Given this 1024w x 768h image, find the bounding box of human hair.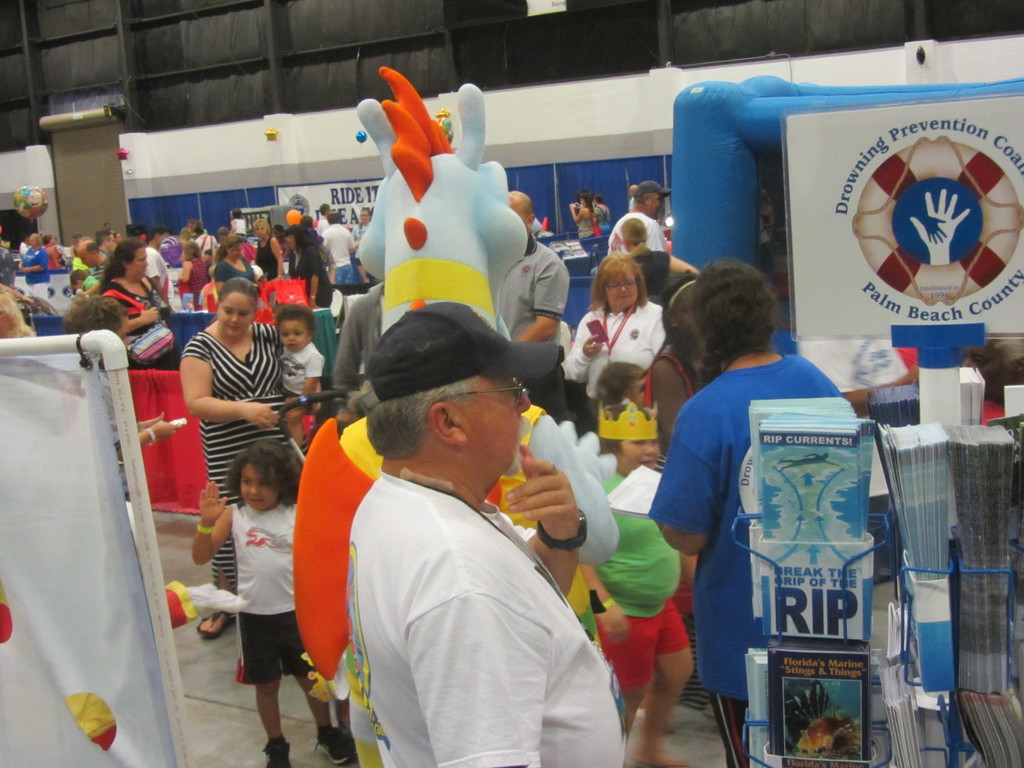
[x1=587, y1=252, x2=644, y2=307].
